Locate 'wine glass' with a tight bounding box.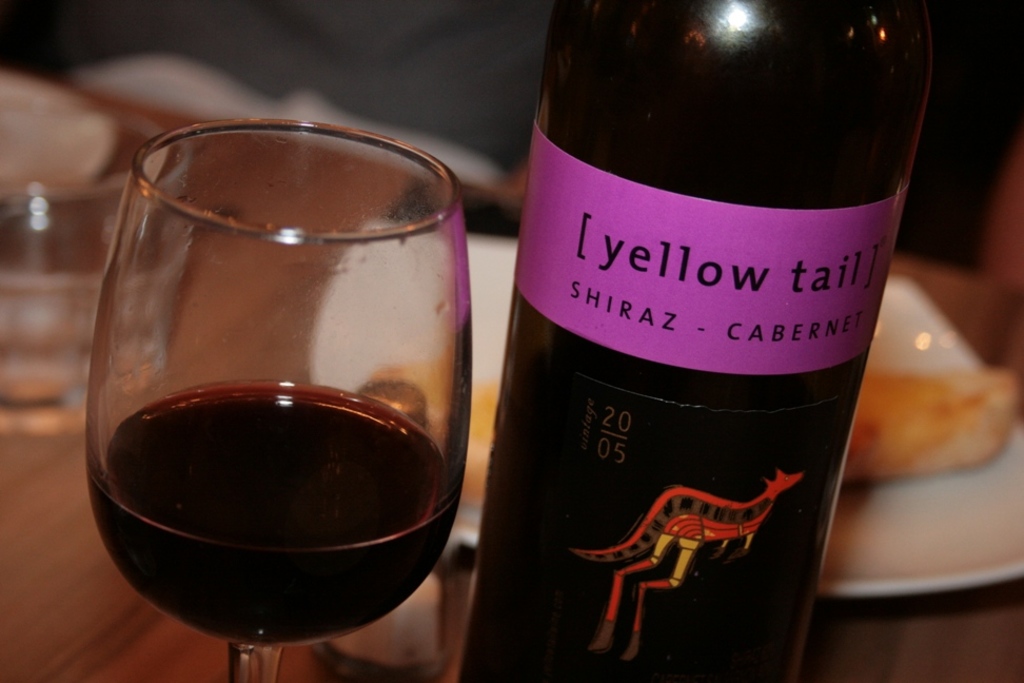
{"x1": 88, "y1": 120, "x2": 471, "y2": 682}.
